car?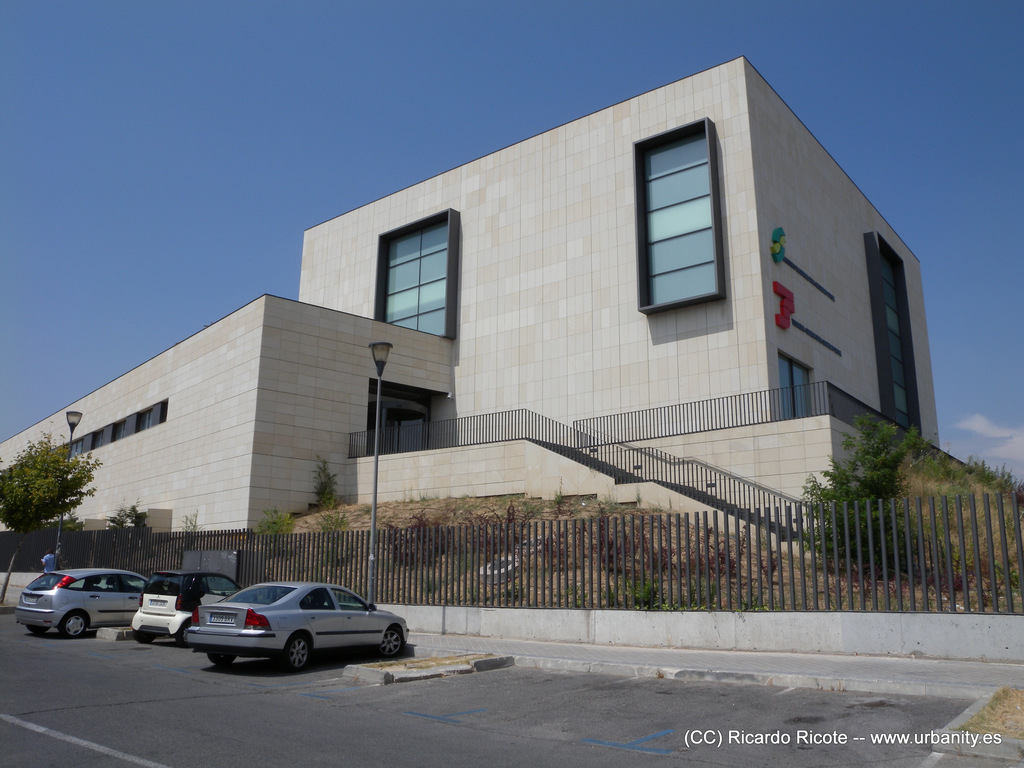
<box>182,583,410,674</box>
